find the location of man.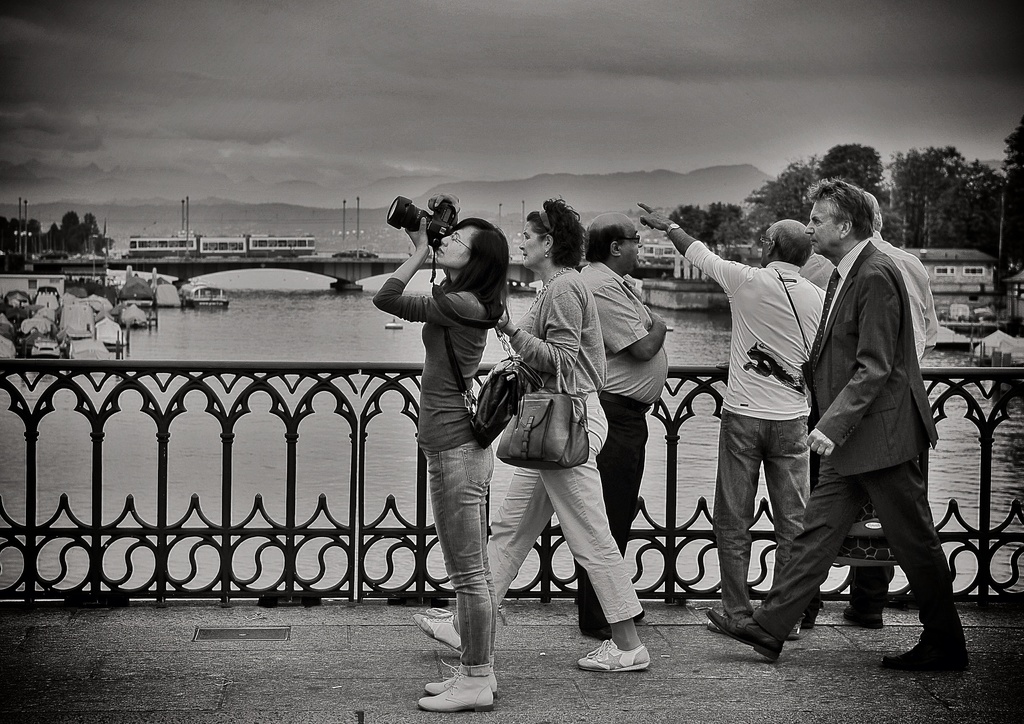
Location: 801, 183, 952, 629.
